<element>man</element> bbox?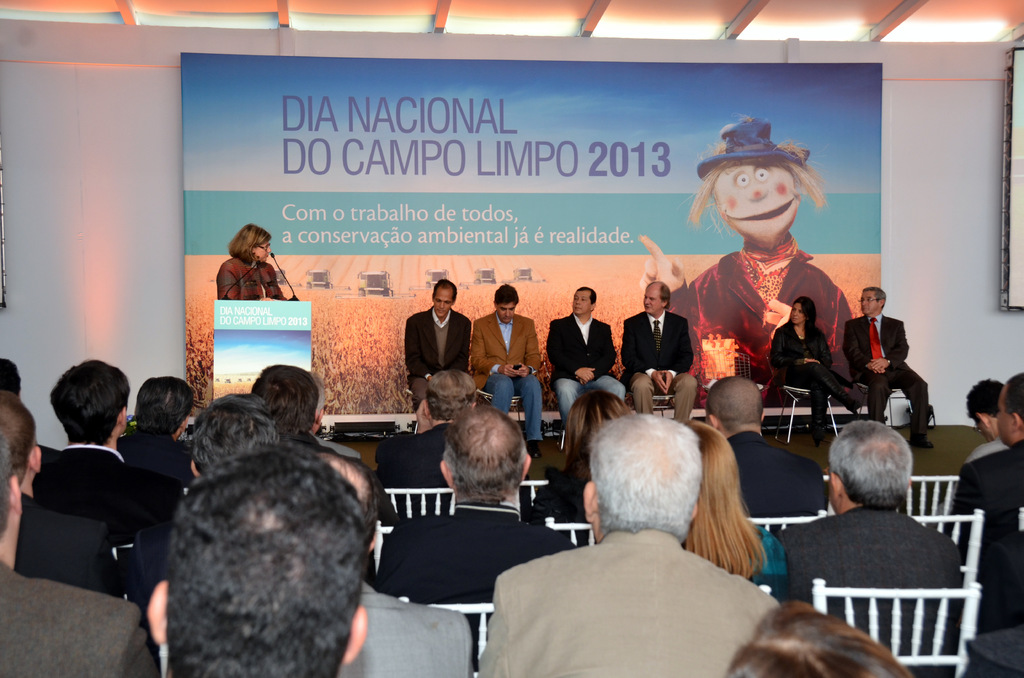
{"left": 33, "top": 360, "right": 189, "bottom": 547}
